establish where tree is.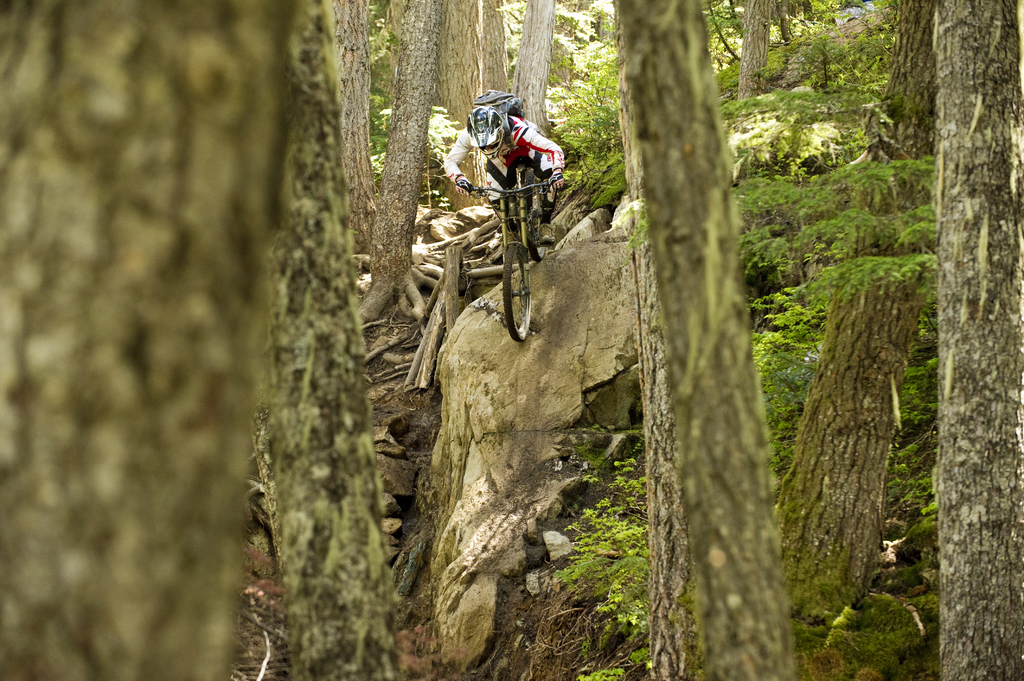
Established at region(772, 0, 945, 630).
